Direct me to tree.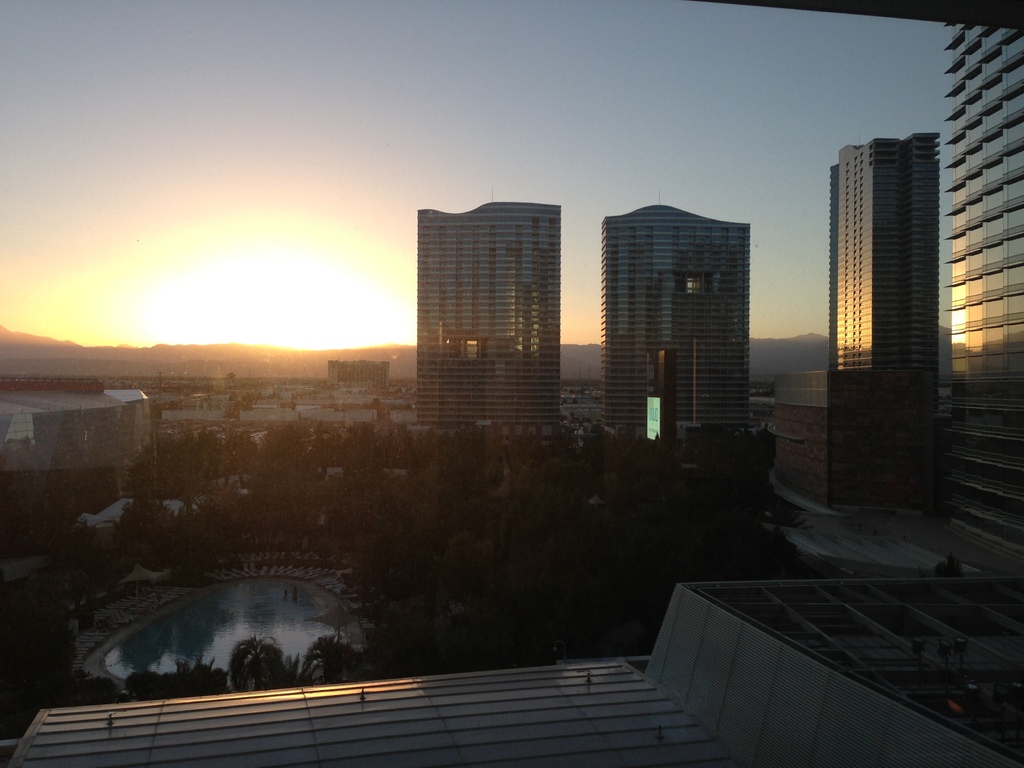
Direction: bbox(122, 447, 154, 514).
